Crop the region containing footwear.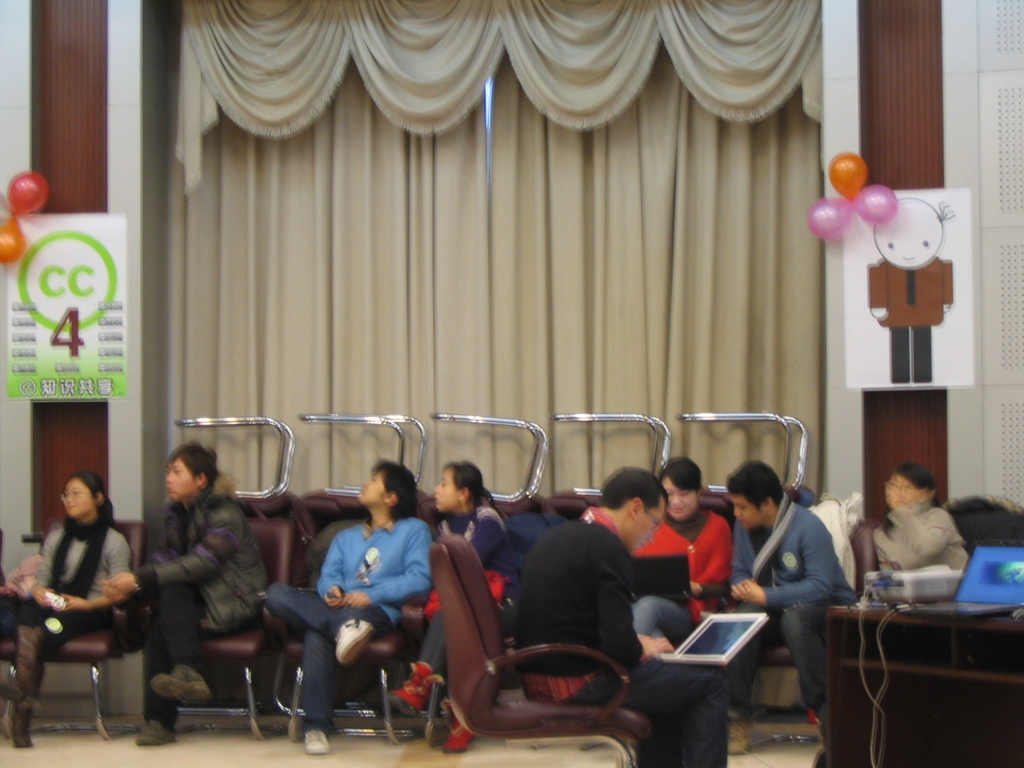
Crop region: 136:721:181:743.
